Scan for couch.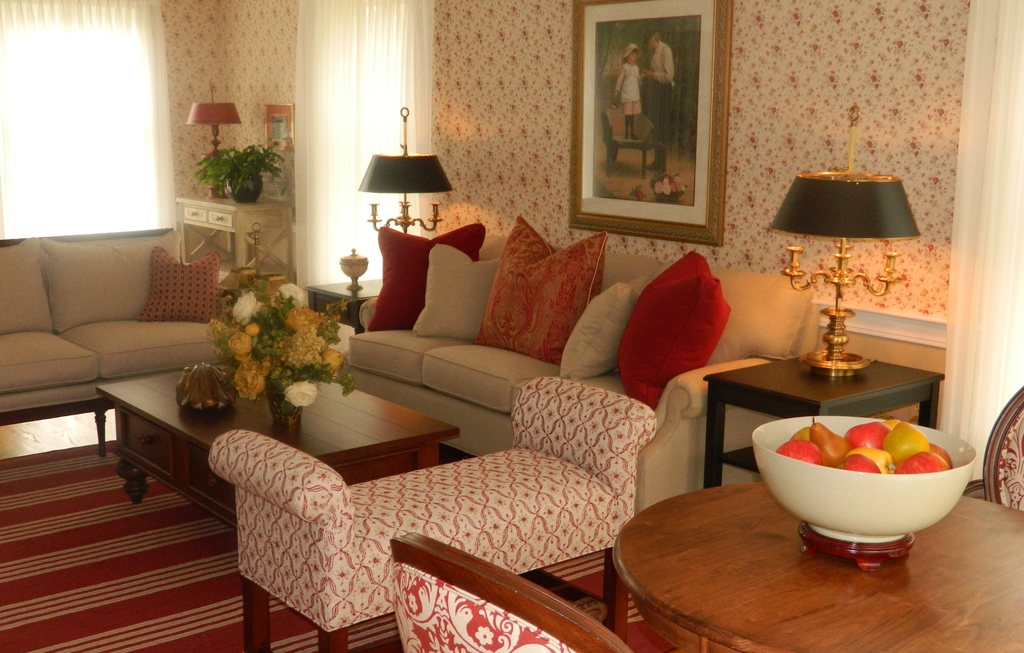
Scan result: select_region(333, 236, 818, 524).
